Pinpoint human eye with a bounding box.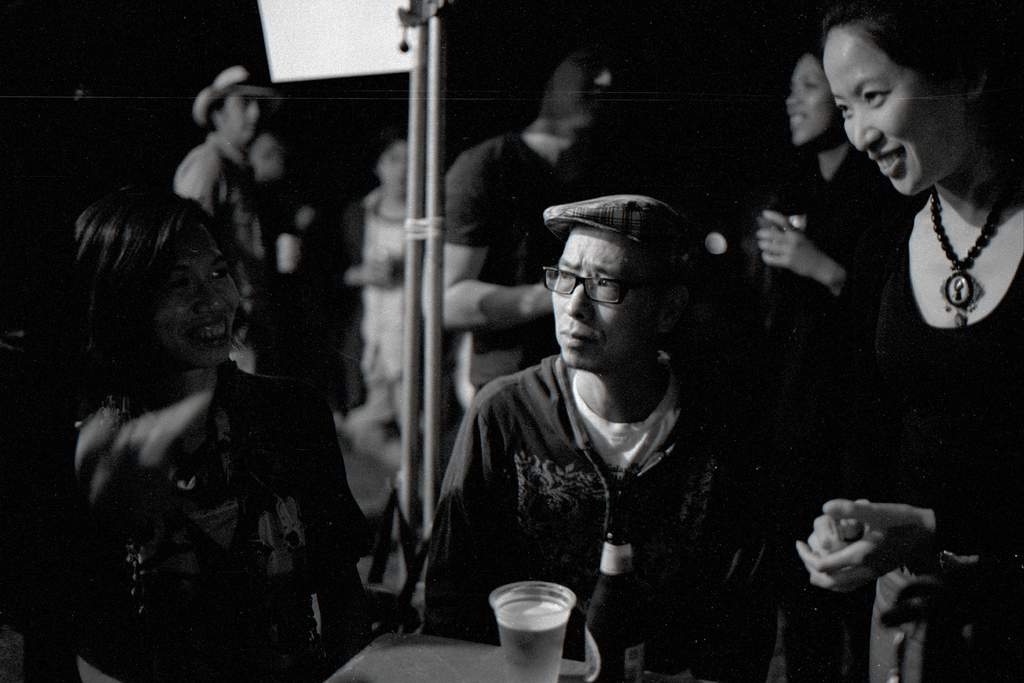
863/86/890/109.
